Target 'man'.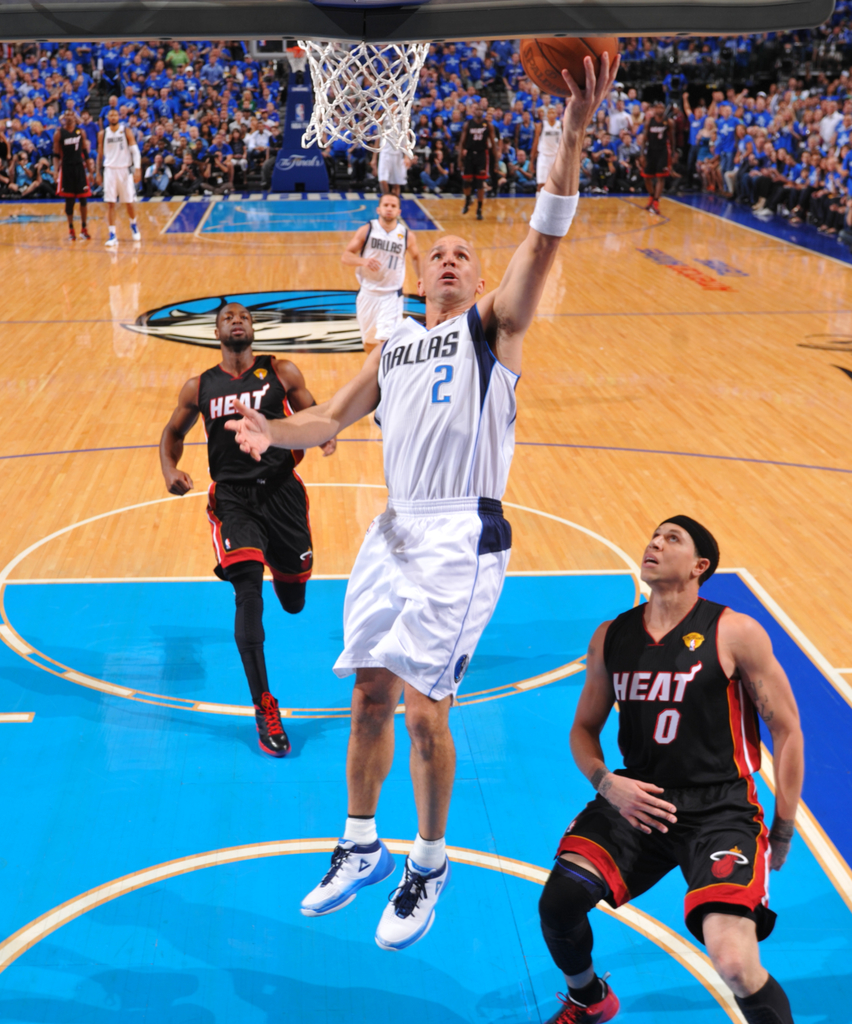
Target region: l=368, t=101, r=411, b=199.
